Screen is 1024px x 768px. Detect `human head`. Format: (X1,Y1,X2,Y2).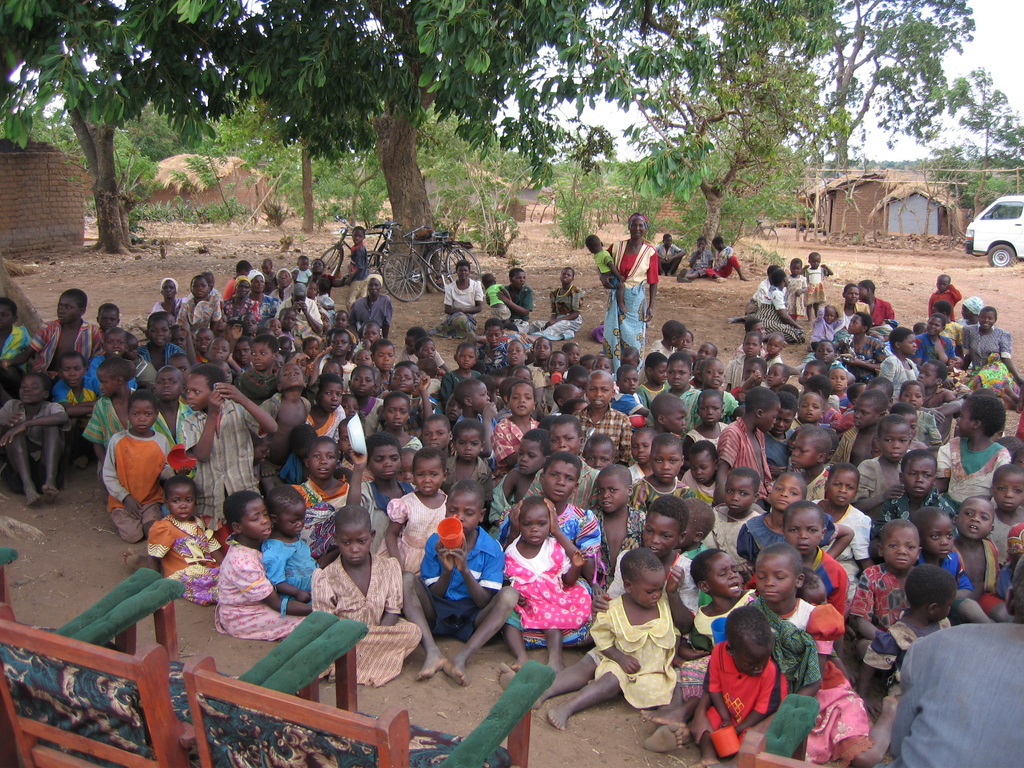
(618,363,638,396).
